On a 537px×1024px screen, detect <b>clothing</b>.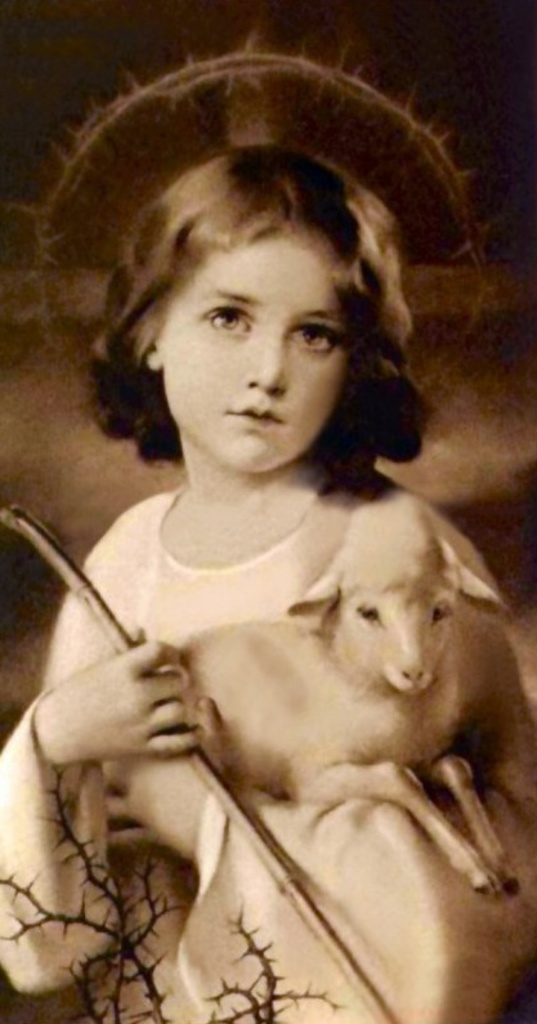
region(52, 283, 482, 1000).
